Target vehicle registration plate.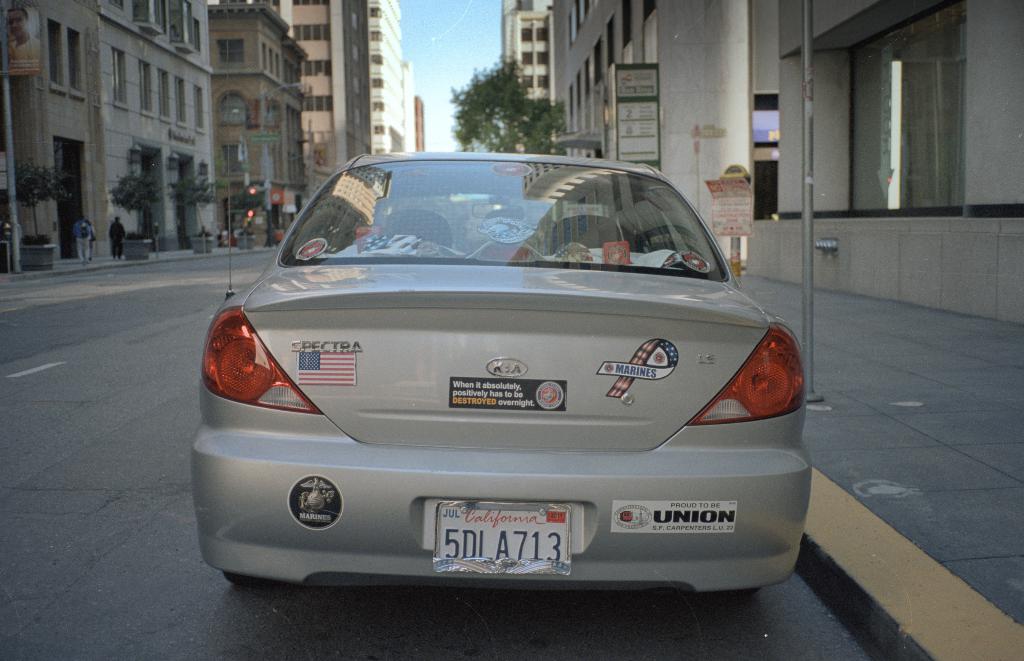
Target region: detection(428, 500, 569, 580).
